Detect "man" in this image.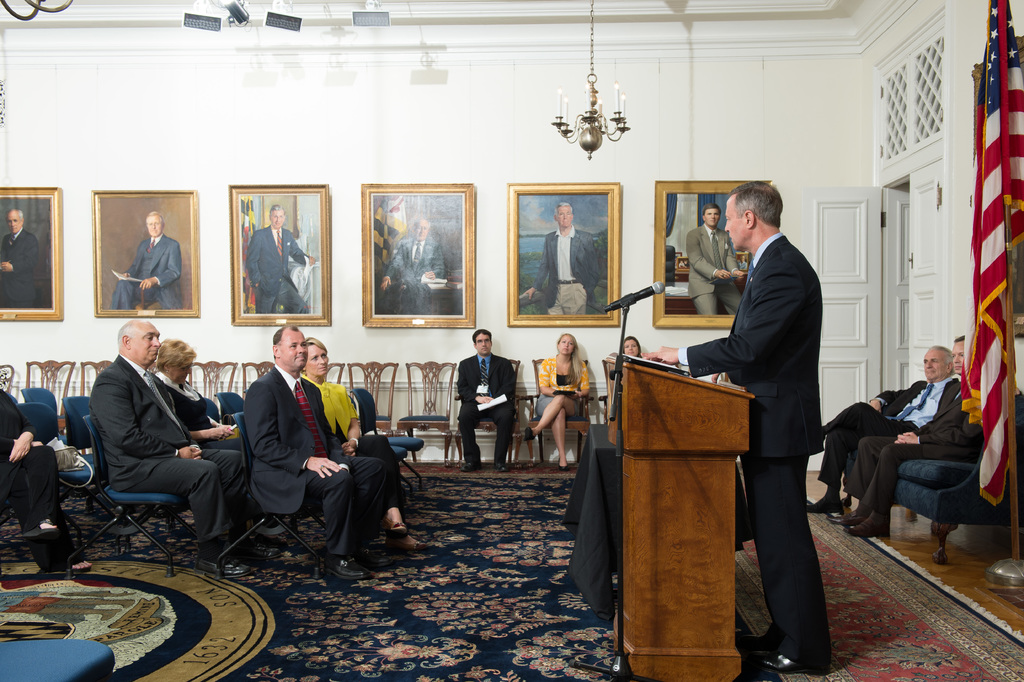
Detection: left=461, top=326, right=516, bottom=471.
